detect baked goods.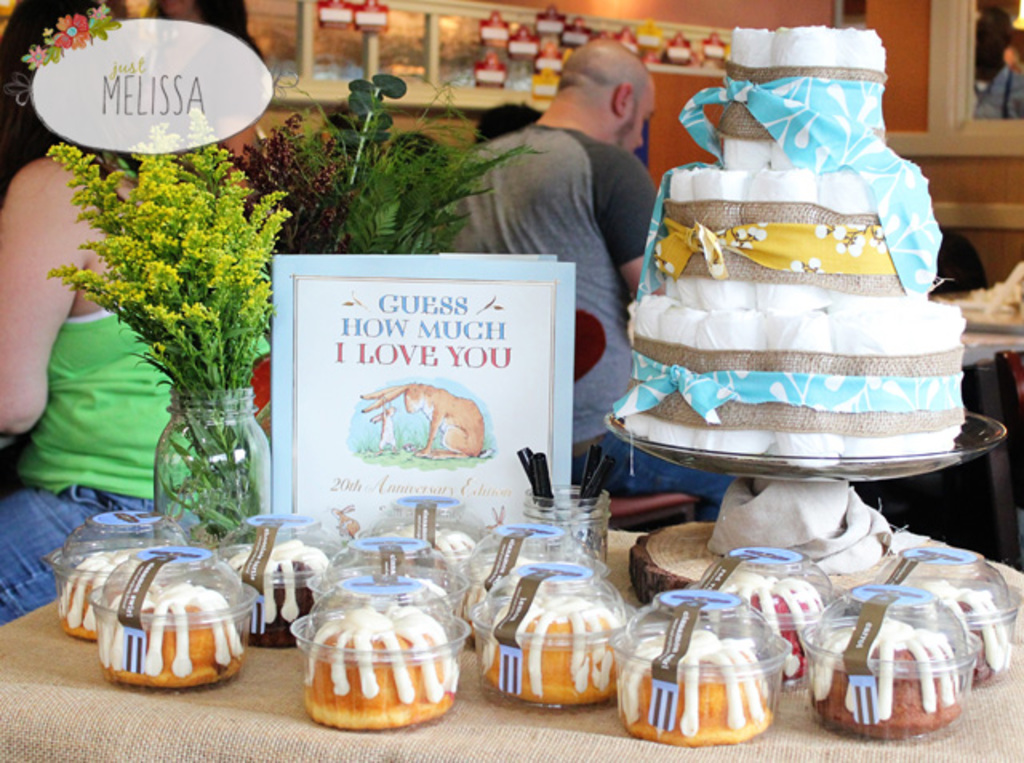
Detected at region(619, 26, 965, 470).
